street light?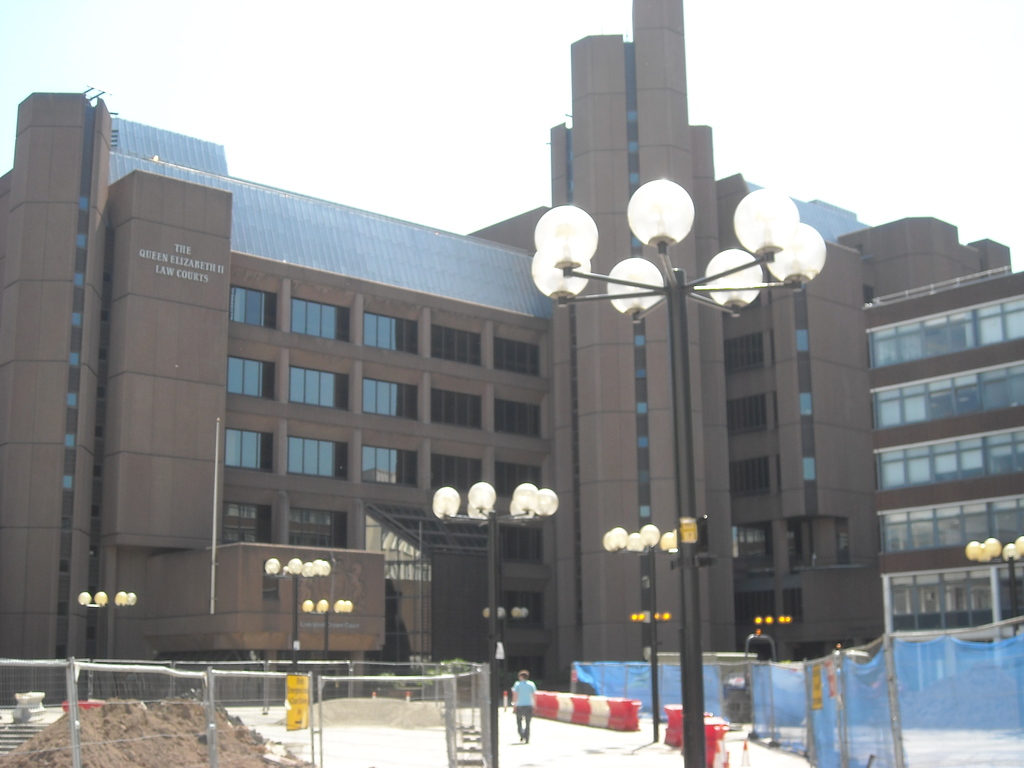
[left=301, top=596, right=355, bottom=659]
